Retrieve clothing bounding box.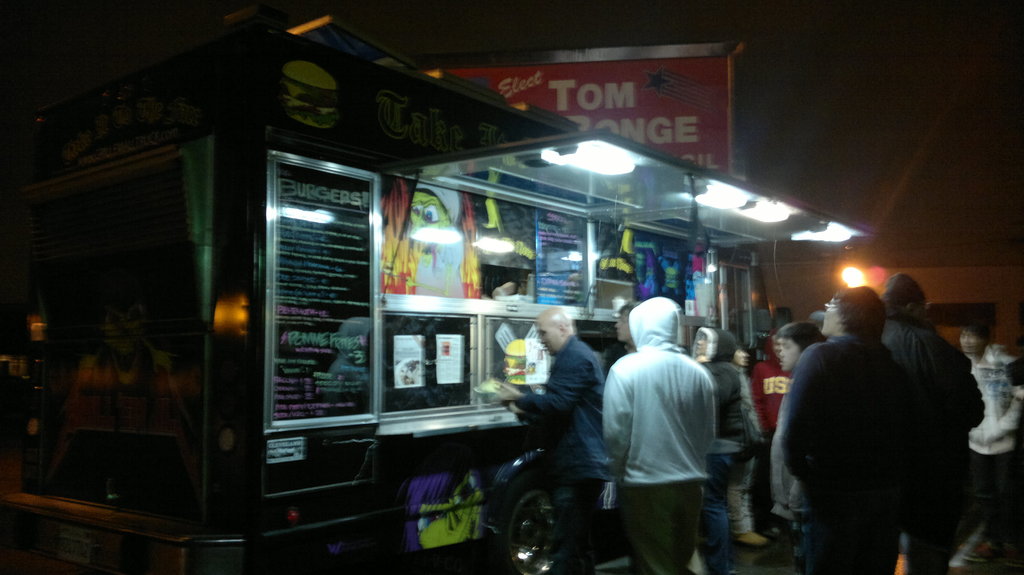
Bounding box: locate(972, 351, 1023, 569).
